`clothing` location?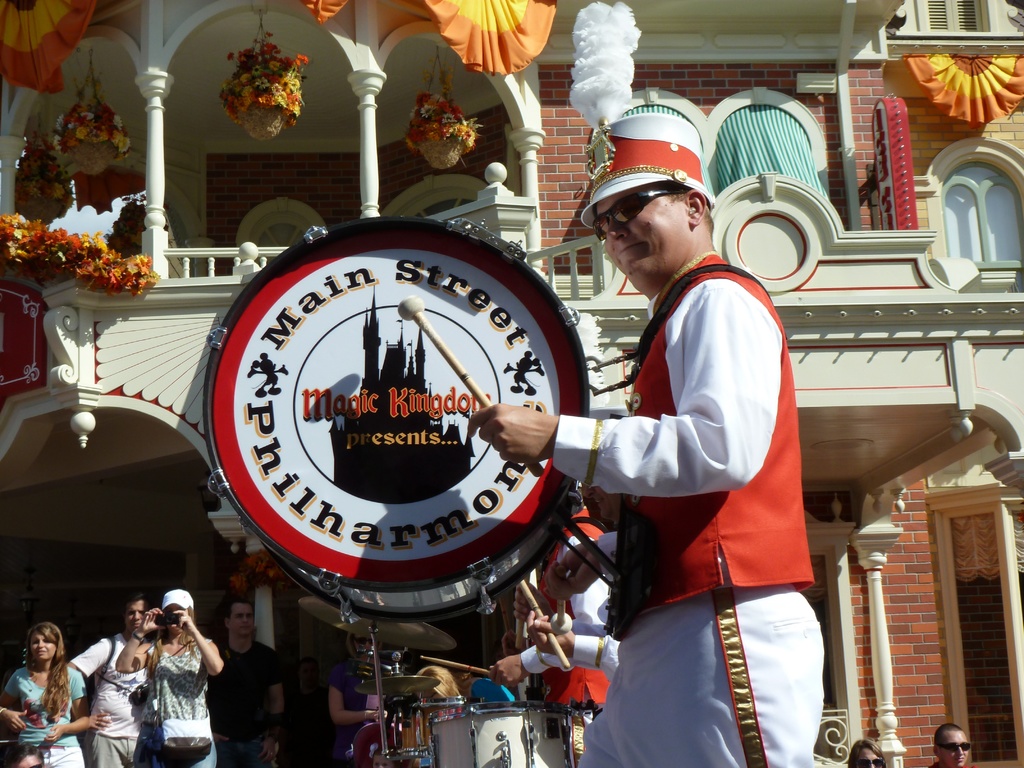
bbox(508, 633, 614, 680)
